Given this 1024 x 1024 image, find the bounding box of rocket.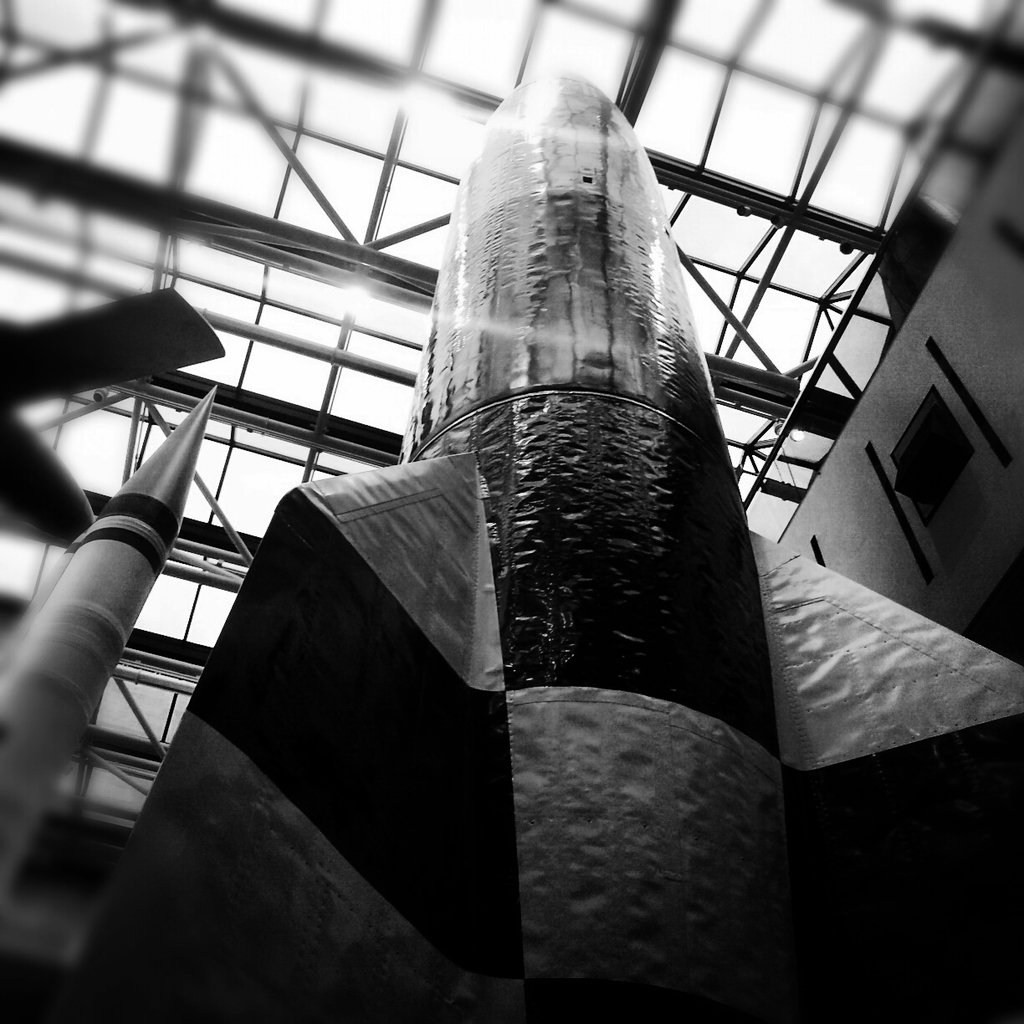
[x1=0, y1=377, x2=217, y2=904].
